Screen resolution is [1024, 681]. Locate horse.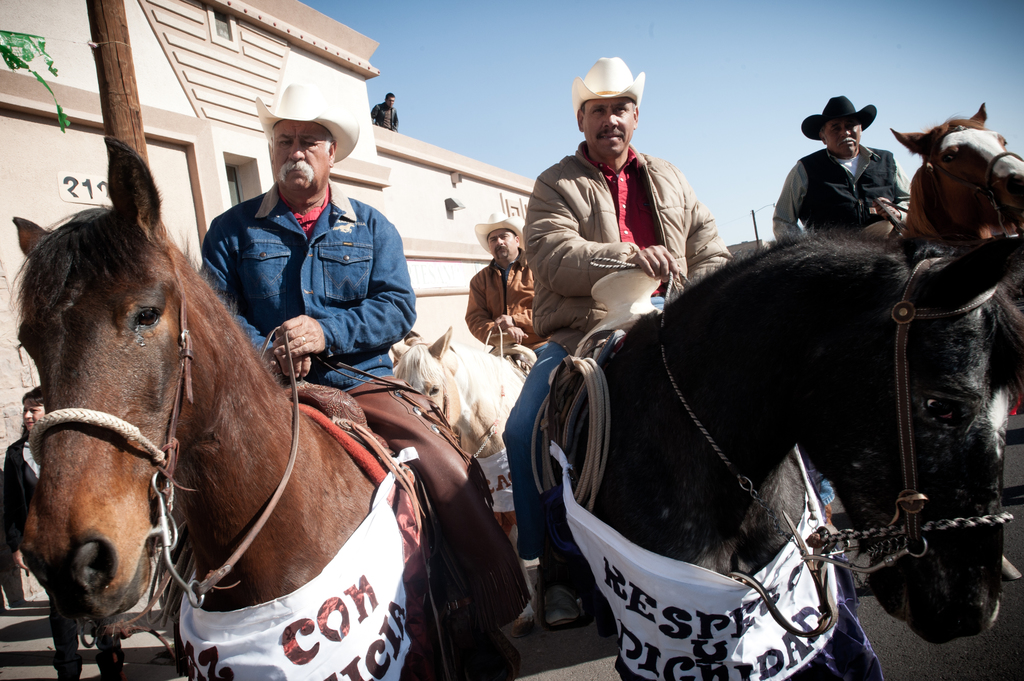
14 136 496 680.
